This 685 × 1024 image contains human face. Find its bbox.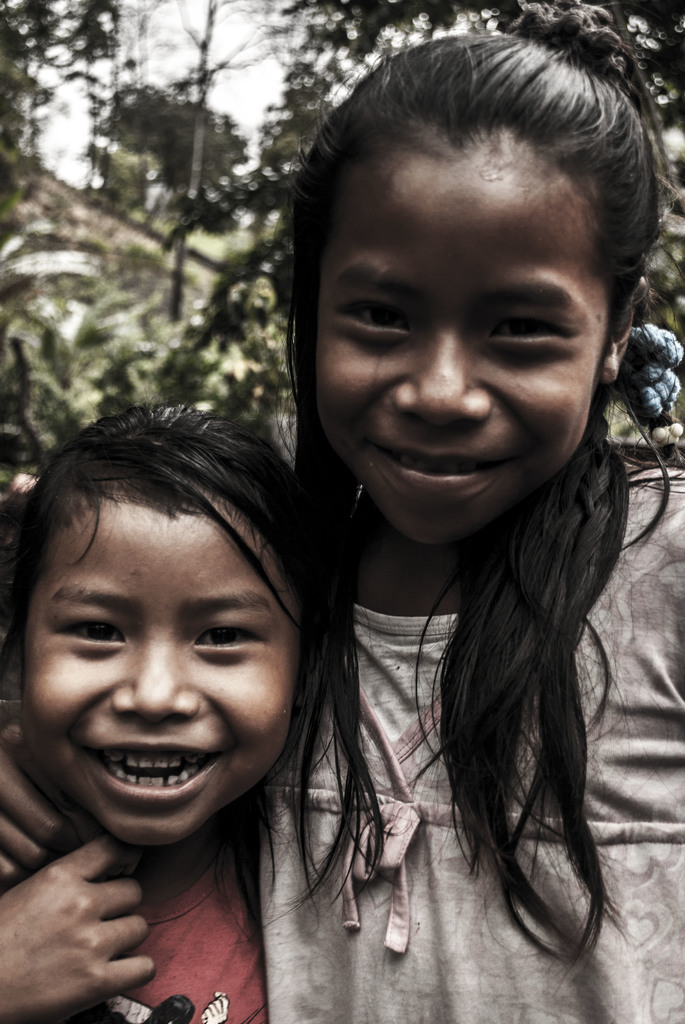
locate(24, 483, 291, 851).
